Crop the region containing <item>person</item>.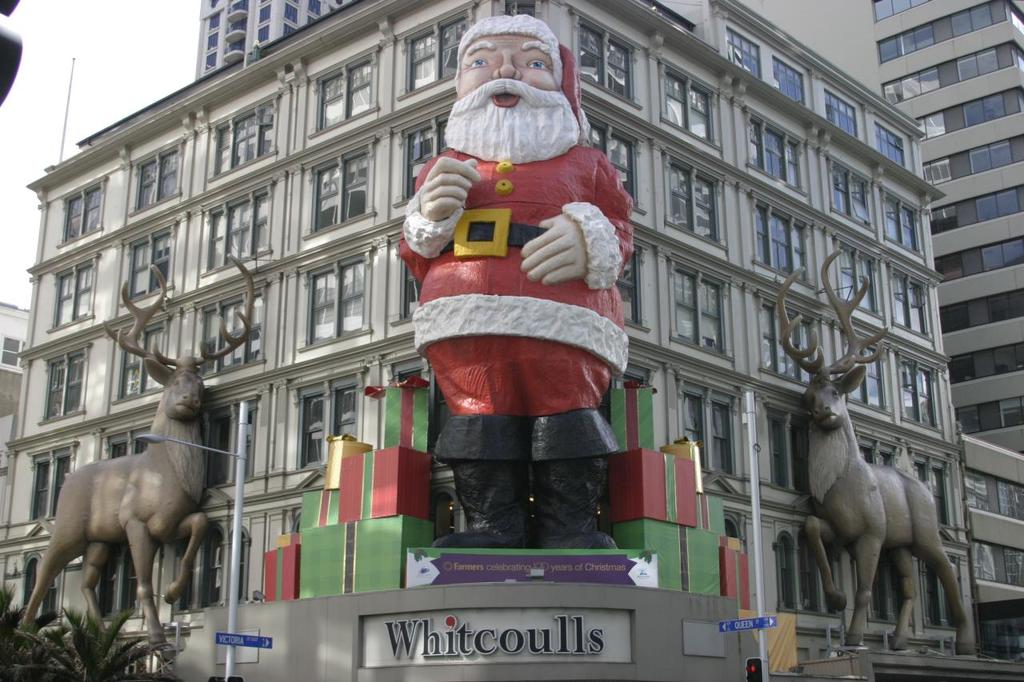
Crop region: [x1=396, y1=14, x2=638, y2=556].
